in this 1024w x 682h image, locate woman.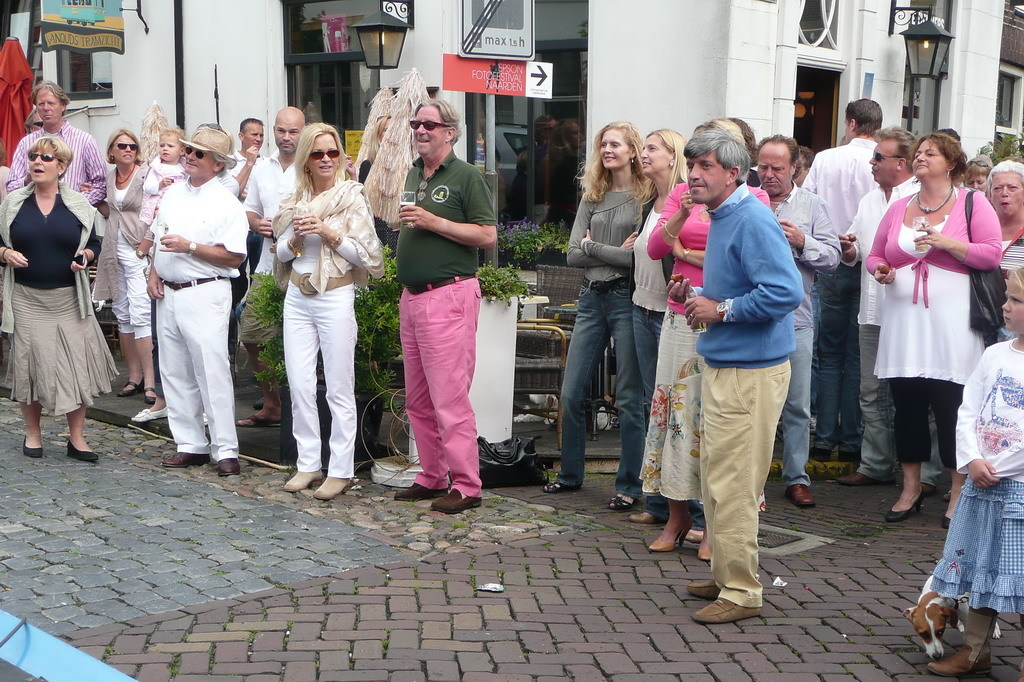
Bounding box: (left=648, top=118, right=778, bottom=562).
